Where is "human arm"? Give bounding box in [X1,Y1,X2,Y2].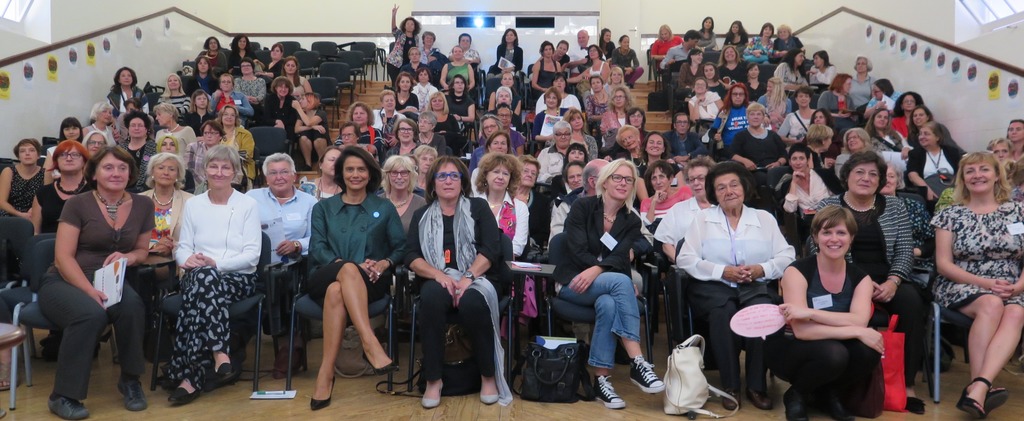
[249,59,266,68].
